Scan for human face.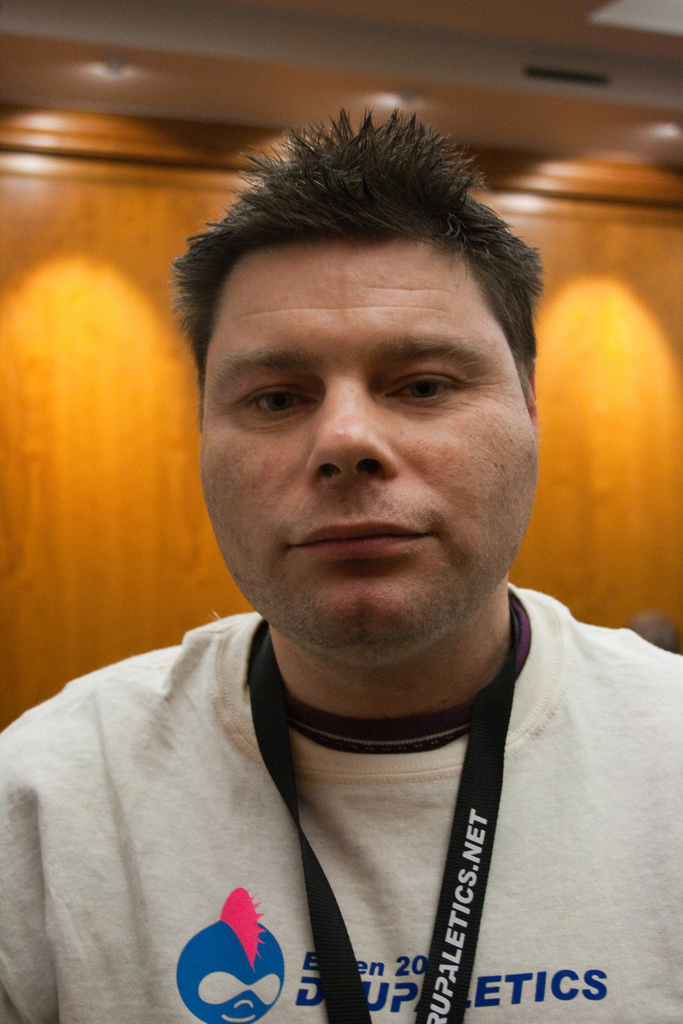
Scan result: Rect(199, 198, 531, 668).
